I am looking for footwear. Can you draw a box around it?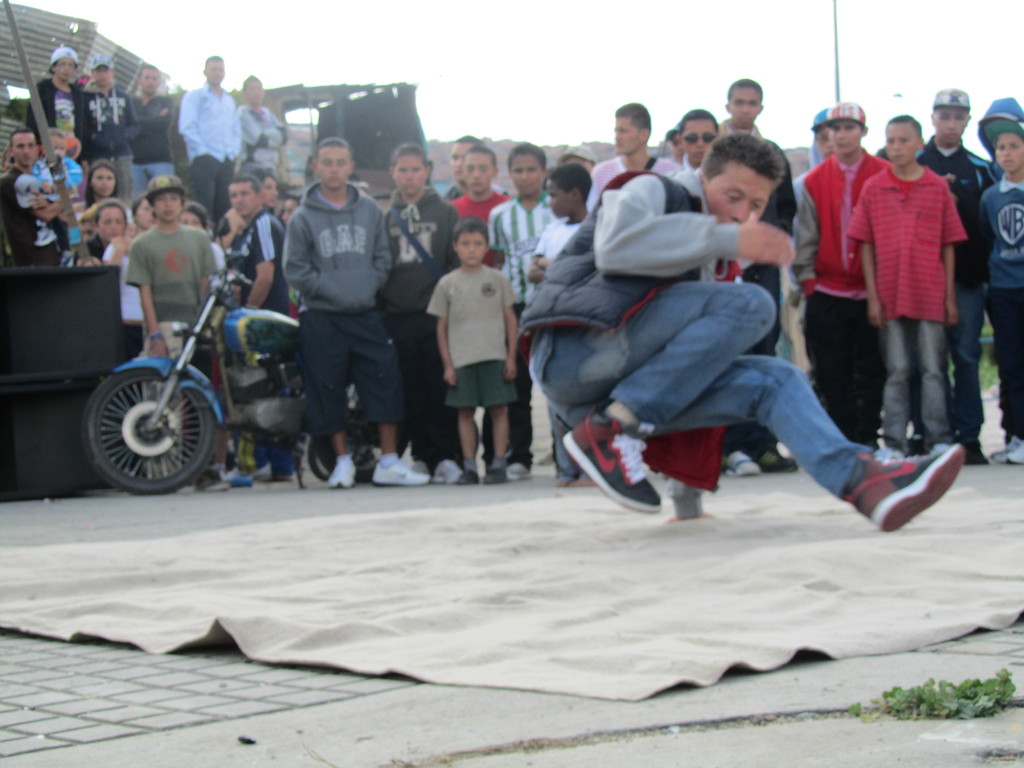
Sure, the bounding box is 852,451,972,533.
